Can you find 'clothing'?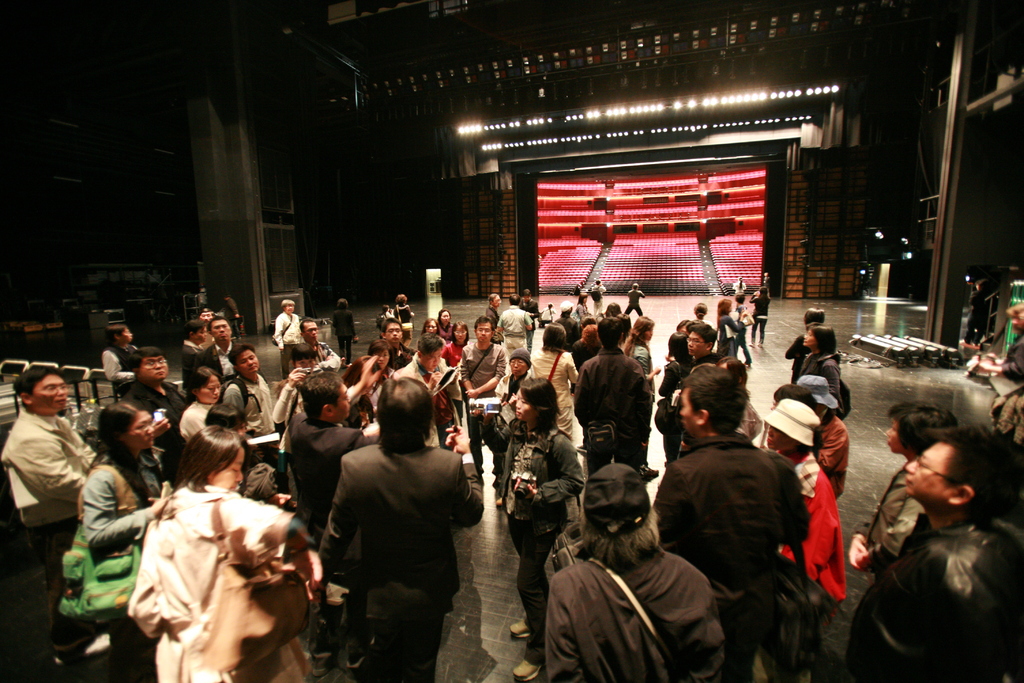
Yes, bounding box: [865, 457, 925, 592].
